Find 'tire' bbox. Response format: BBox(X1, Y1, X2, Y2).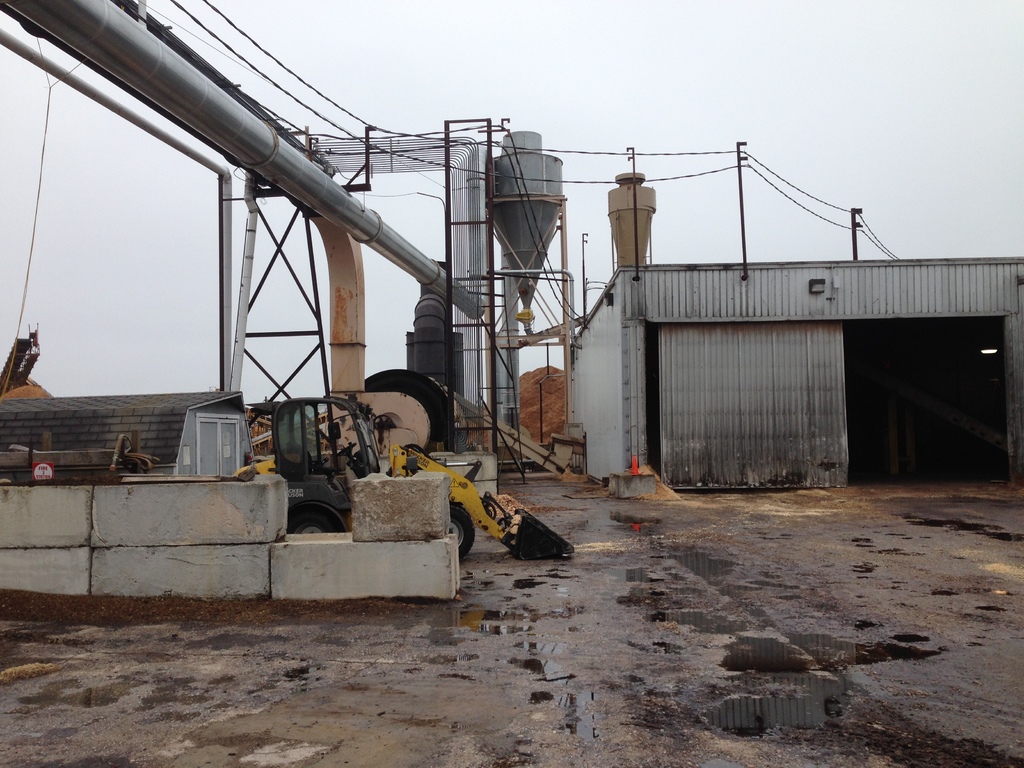
BBox(284, 507, 336, 532).
